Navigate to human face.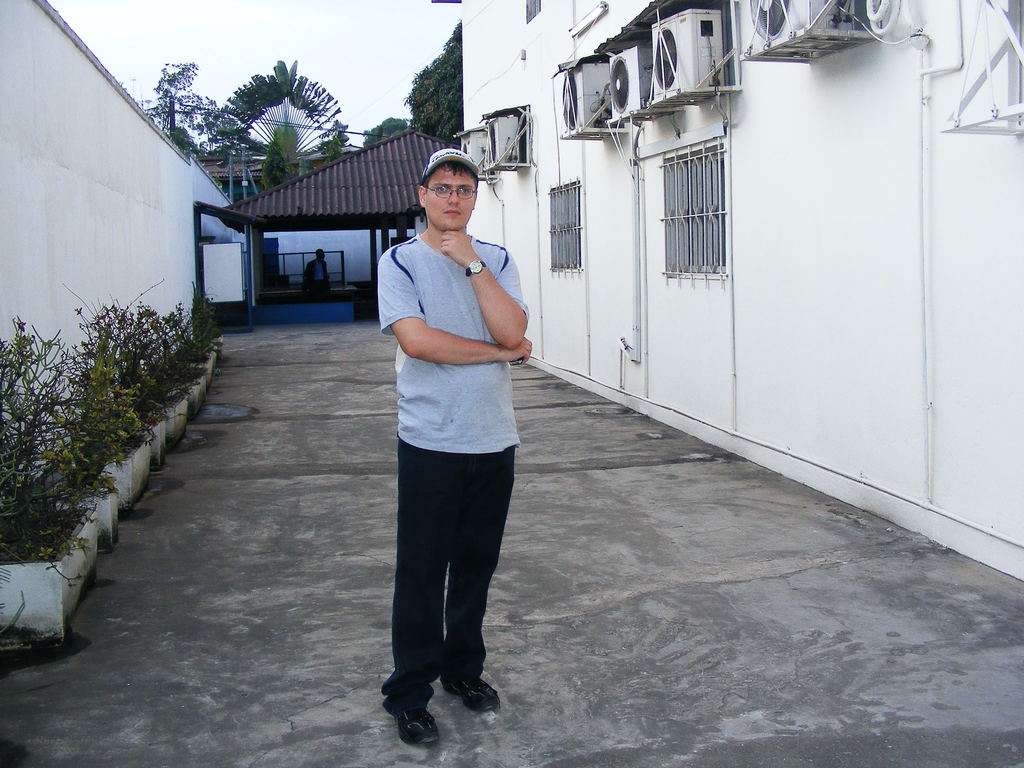
Navigation target: 425/163/477/230.
